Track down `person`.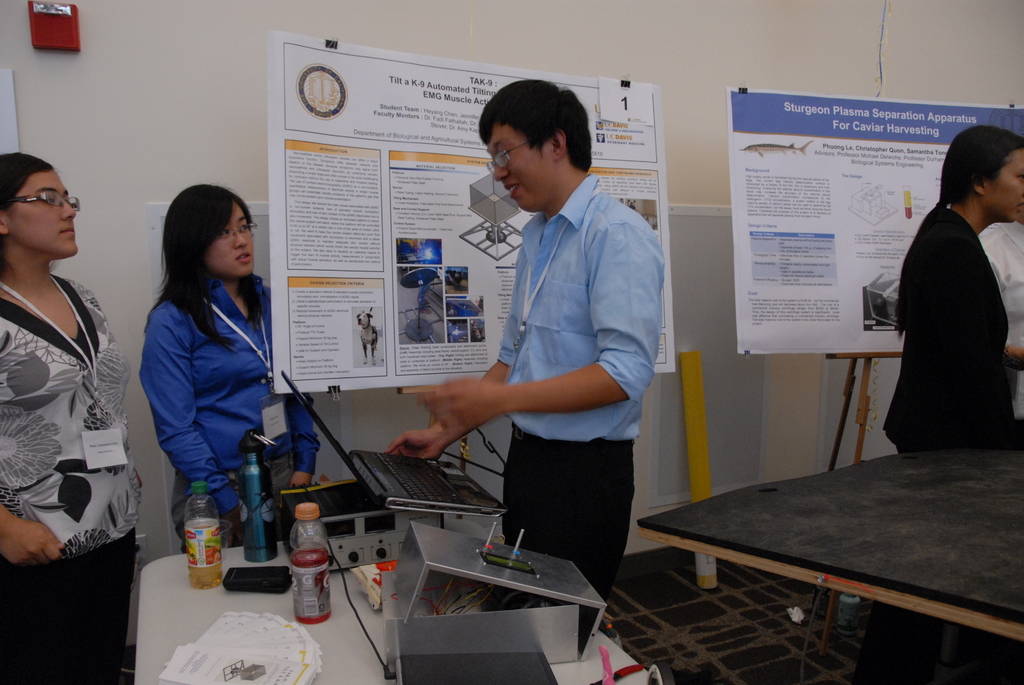
Tracked to region(383, 77, 657, 616).
